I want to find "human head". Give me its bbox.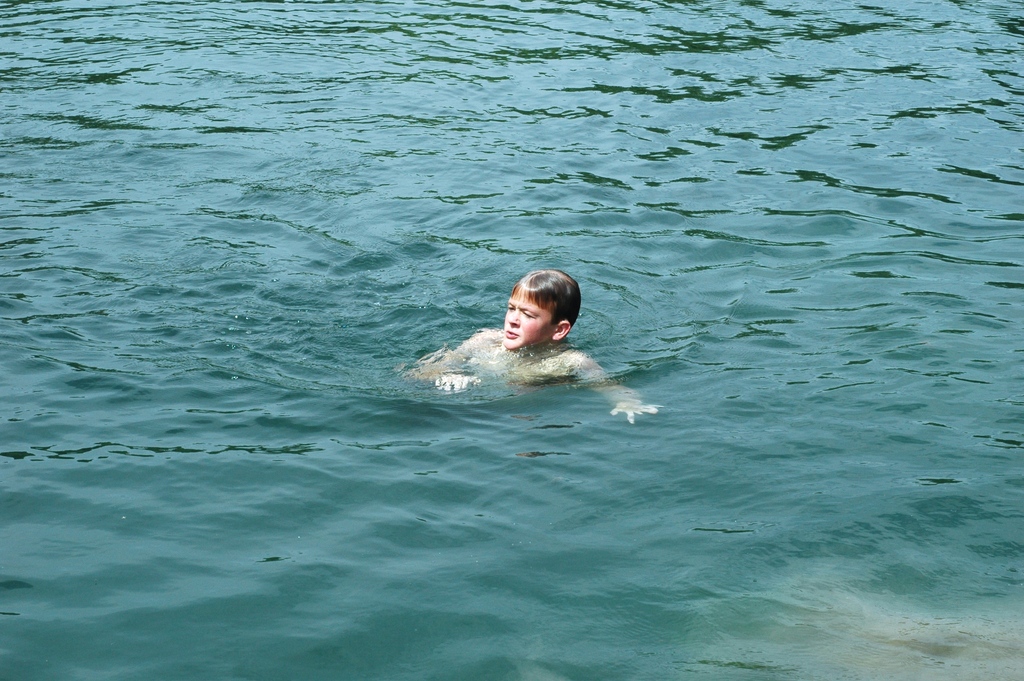
pyautogui.locateOnScreen(505, 259, 588, 349).
